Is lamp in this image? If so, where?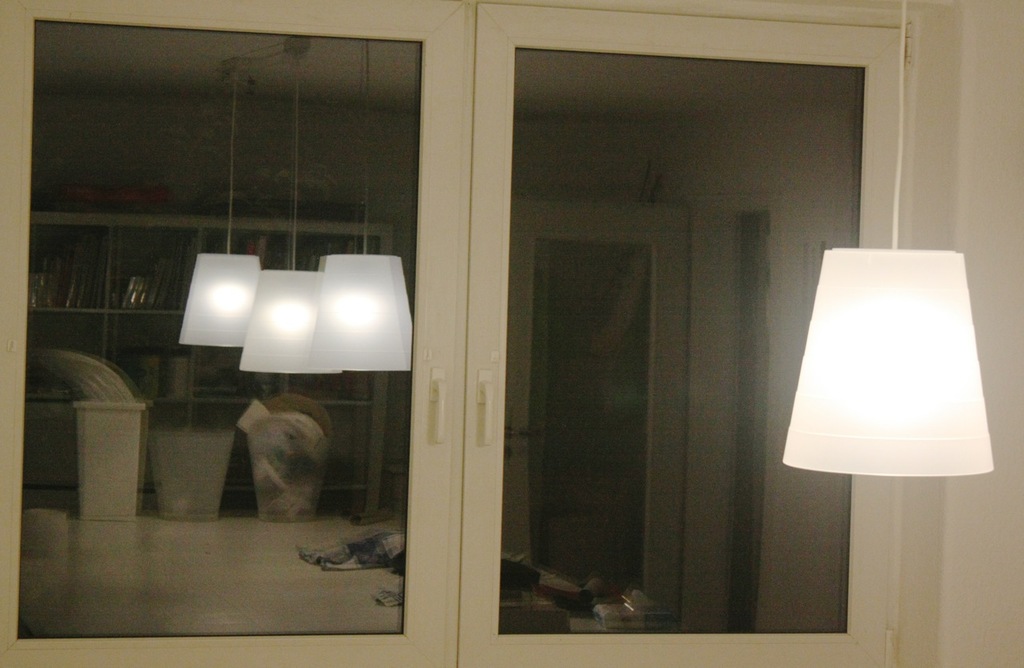
Yes, at <region>176, 247, 268, 349</region>.
